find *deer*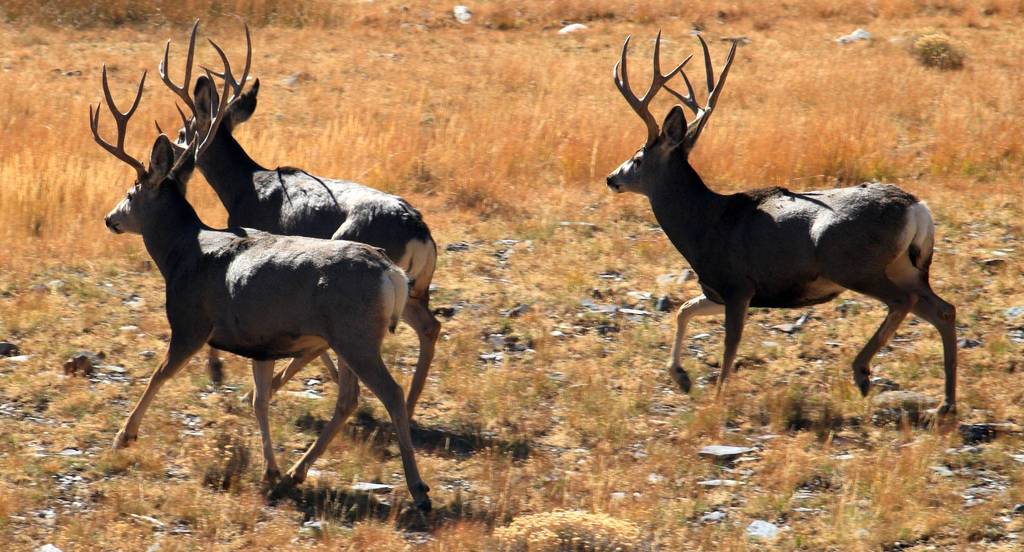
detection(87, 65, 436, 526)
